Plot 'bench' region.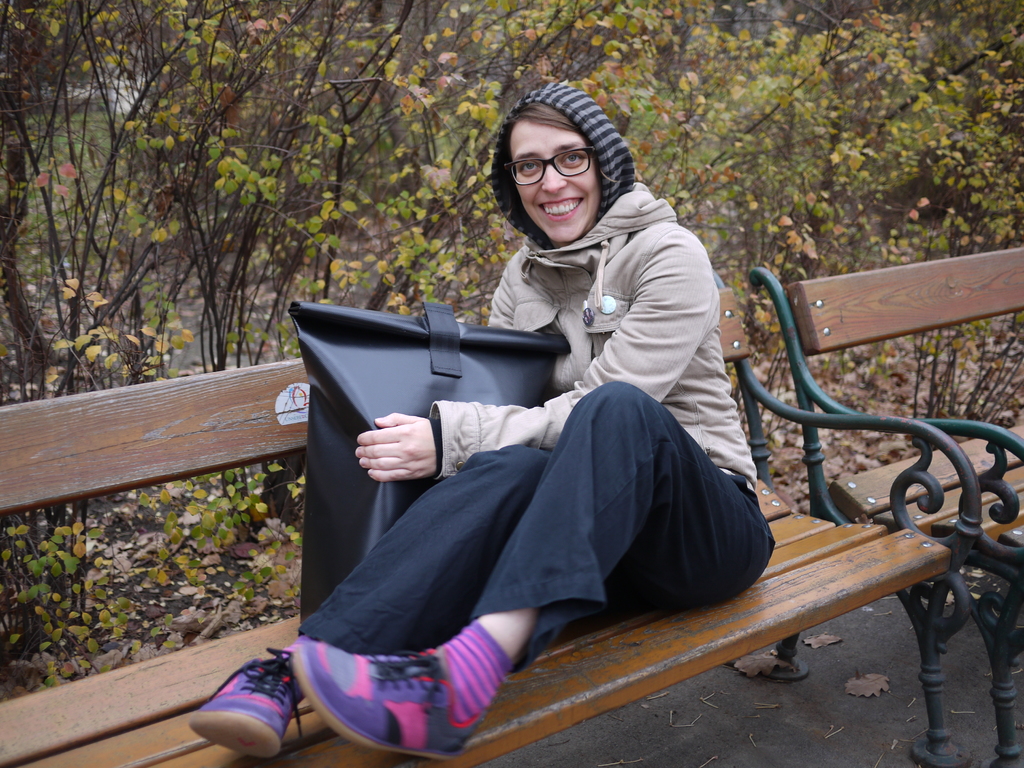
Plotted at pyautogui.locateOnScreen(0, 259, 986, 767).
